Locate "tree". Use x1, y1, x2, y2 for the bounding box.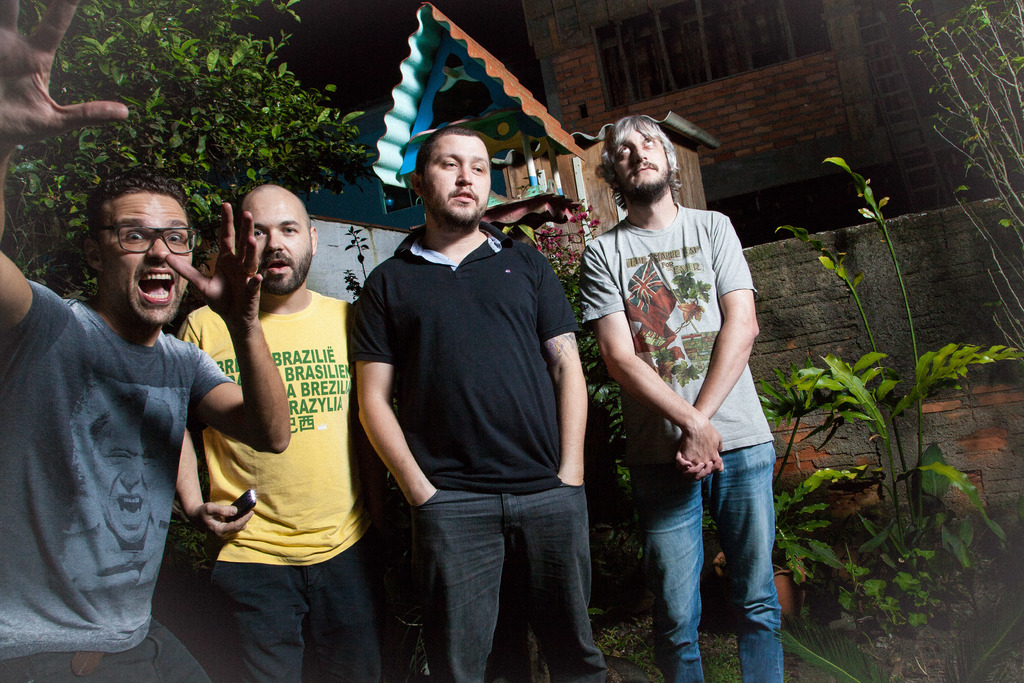
0, 0, 378, 307.
